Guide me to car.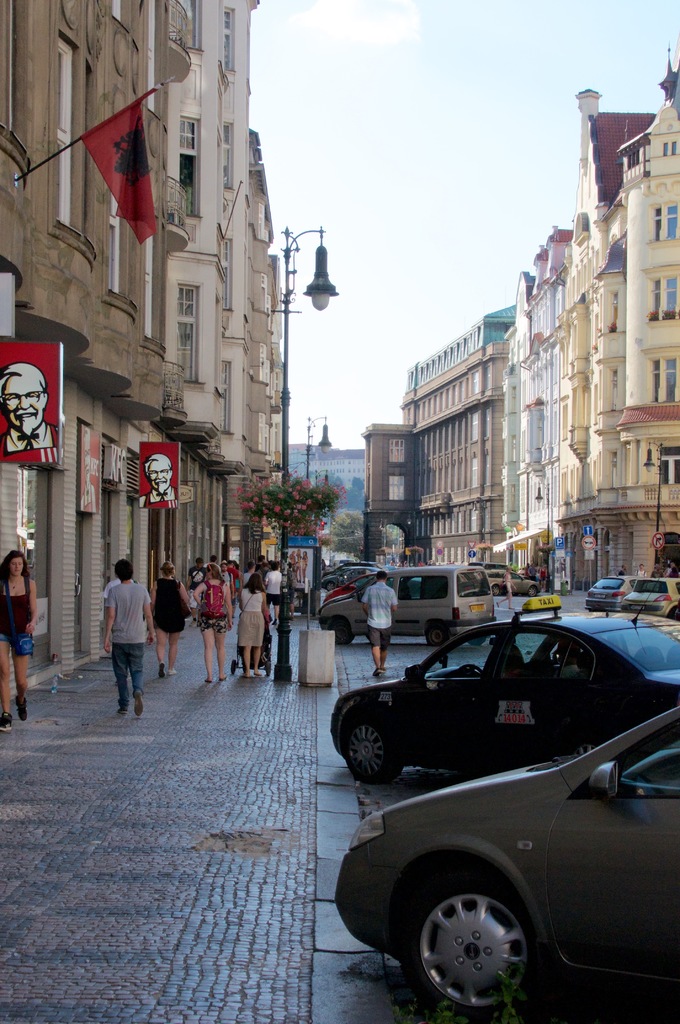
Guidance: (x1=613, y1=575, x2=679, y2=631).
